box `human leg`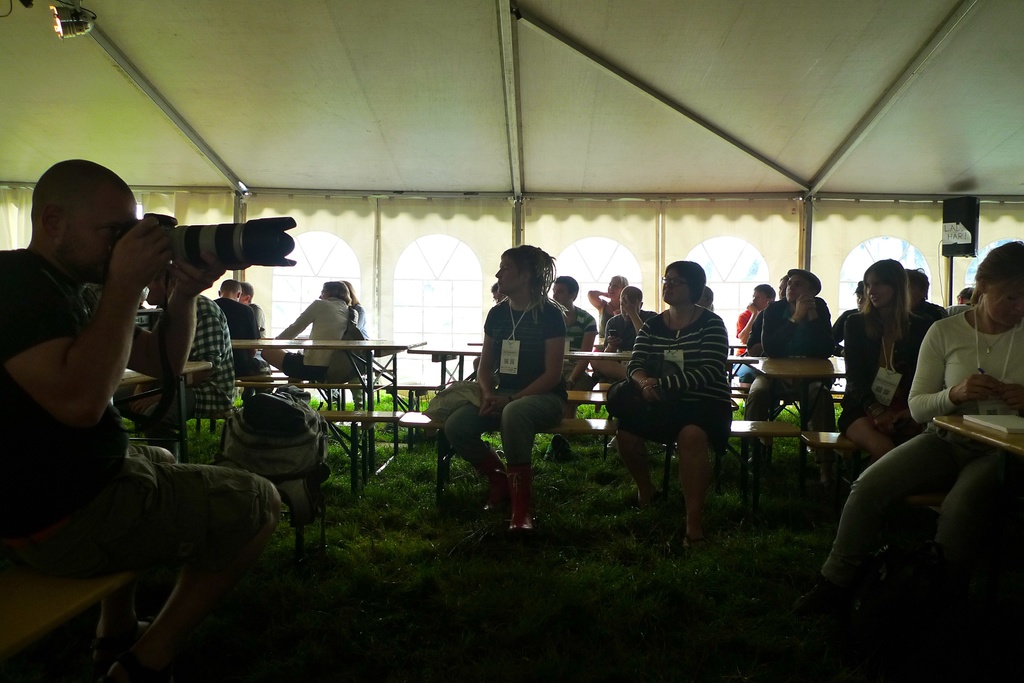
BBox(612, 419, 668, 501)
